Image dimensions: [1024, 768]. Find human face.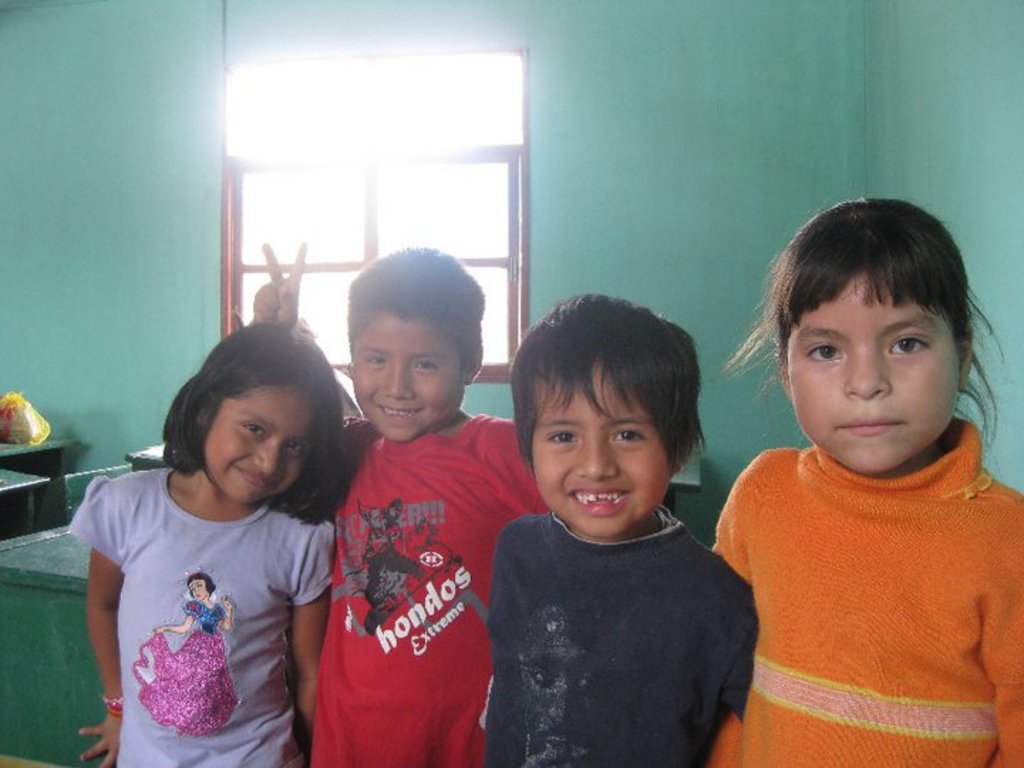
BBox(795, 287, 959, 475).
